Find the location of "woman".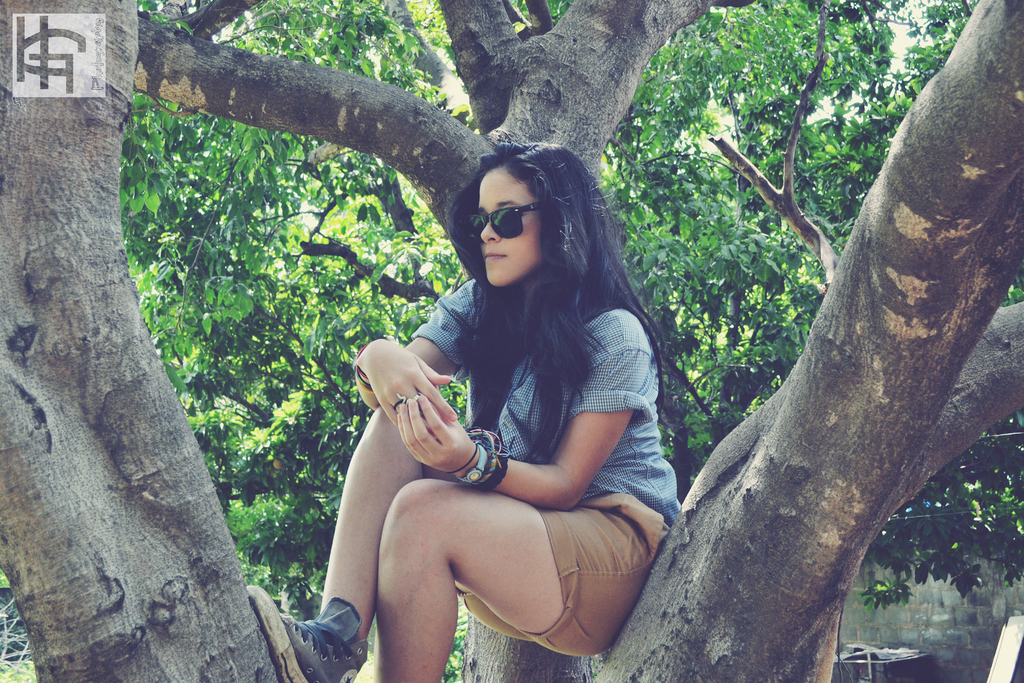
Location: l=346, t=120, r=665, b=680.
